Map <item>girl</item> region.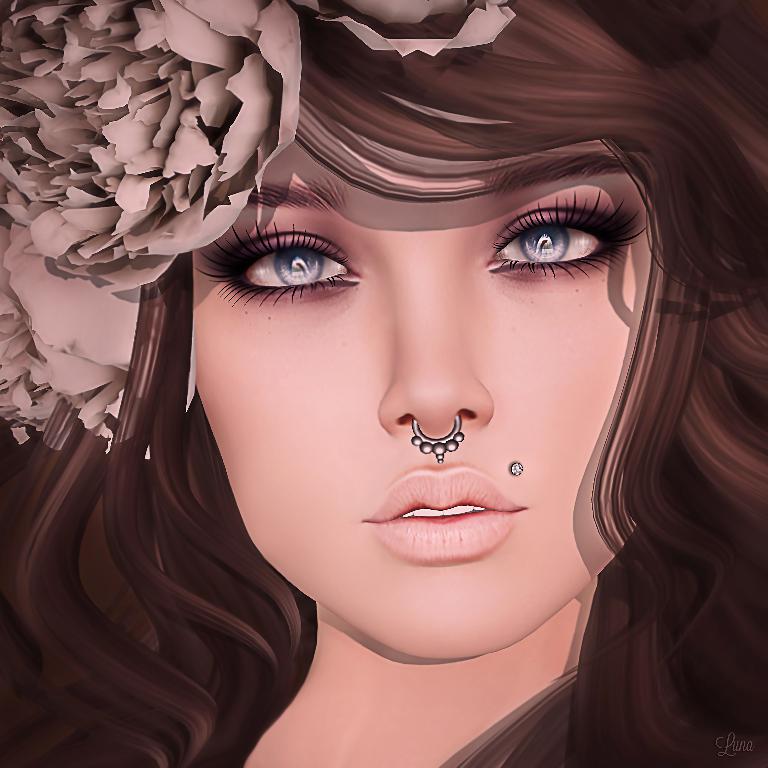
Mapped to box(0, 0, 767, 767).
